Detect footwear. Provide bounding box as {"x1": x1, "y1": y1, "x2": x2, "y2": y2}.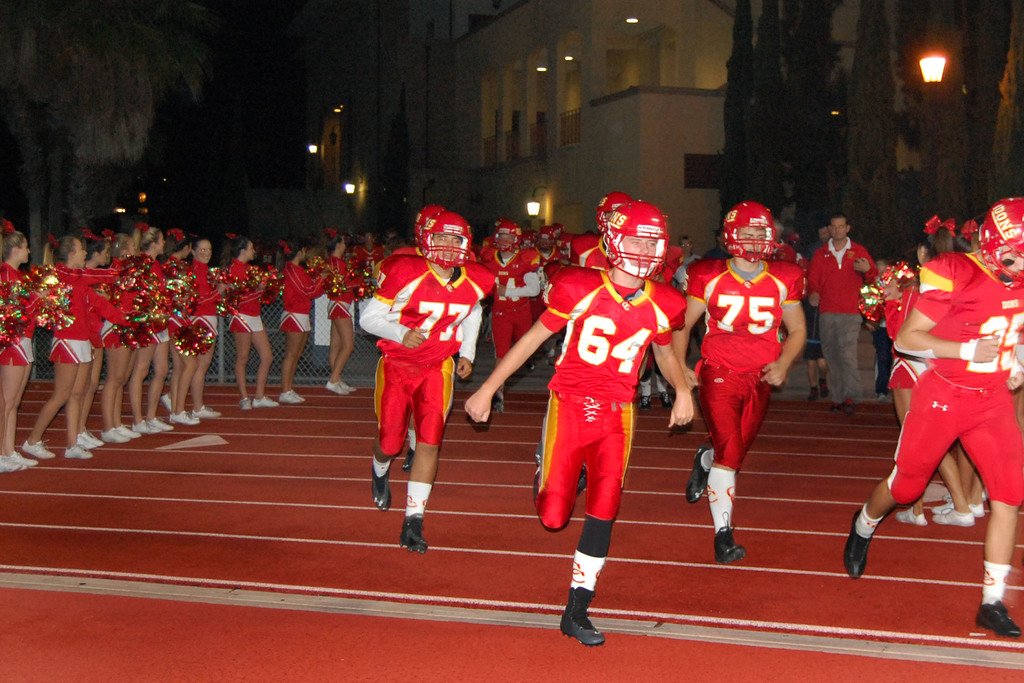
{"x1": 401, "y1": 513, "x2": 428, "y2": 553}.
